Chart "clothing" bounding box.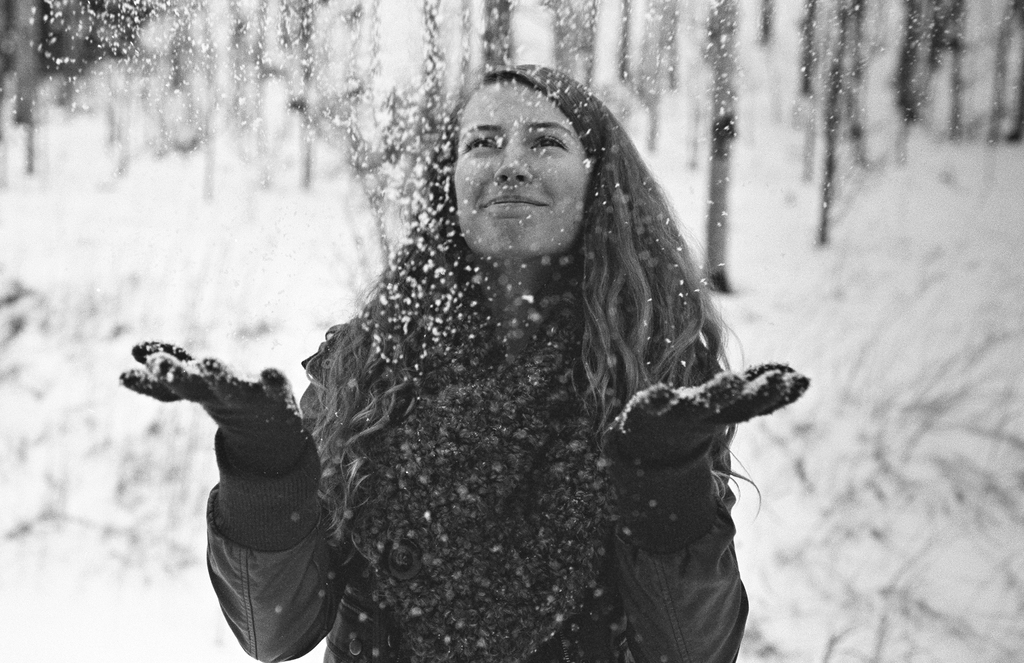
Charted: <box>204,325,746,662</box>.
